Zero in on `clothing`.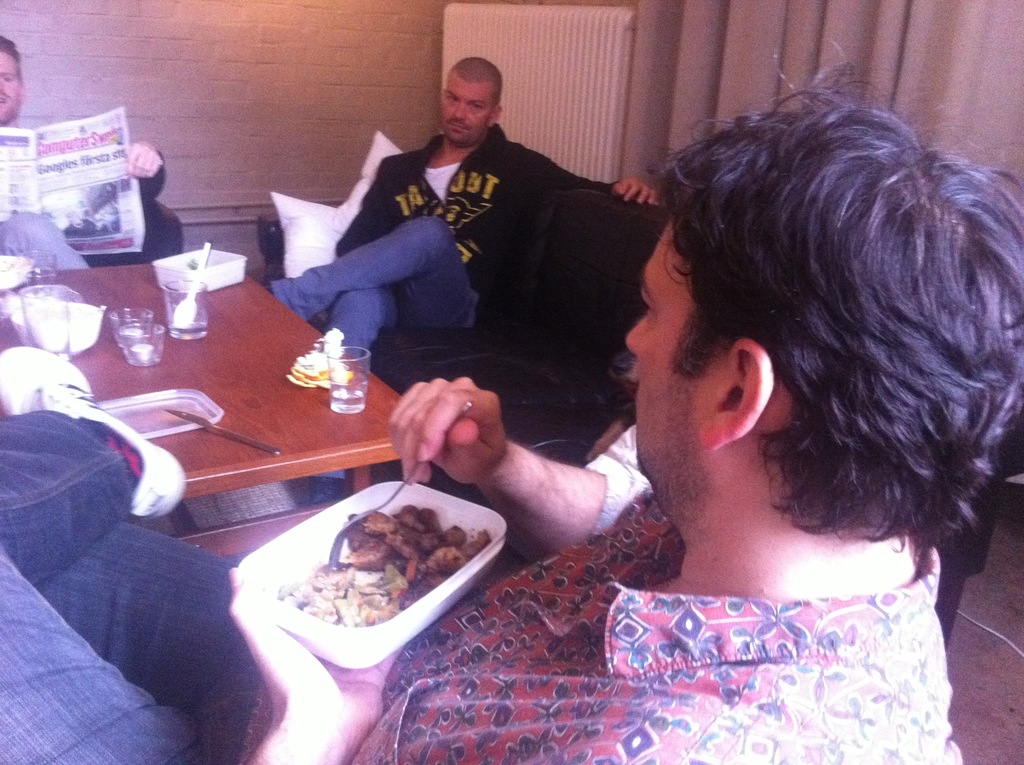
Zeroed in: [x1=1, y1=152, x2=166, y2=276].
